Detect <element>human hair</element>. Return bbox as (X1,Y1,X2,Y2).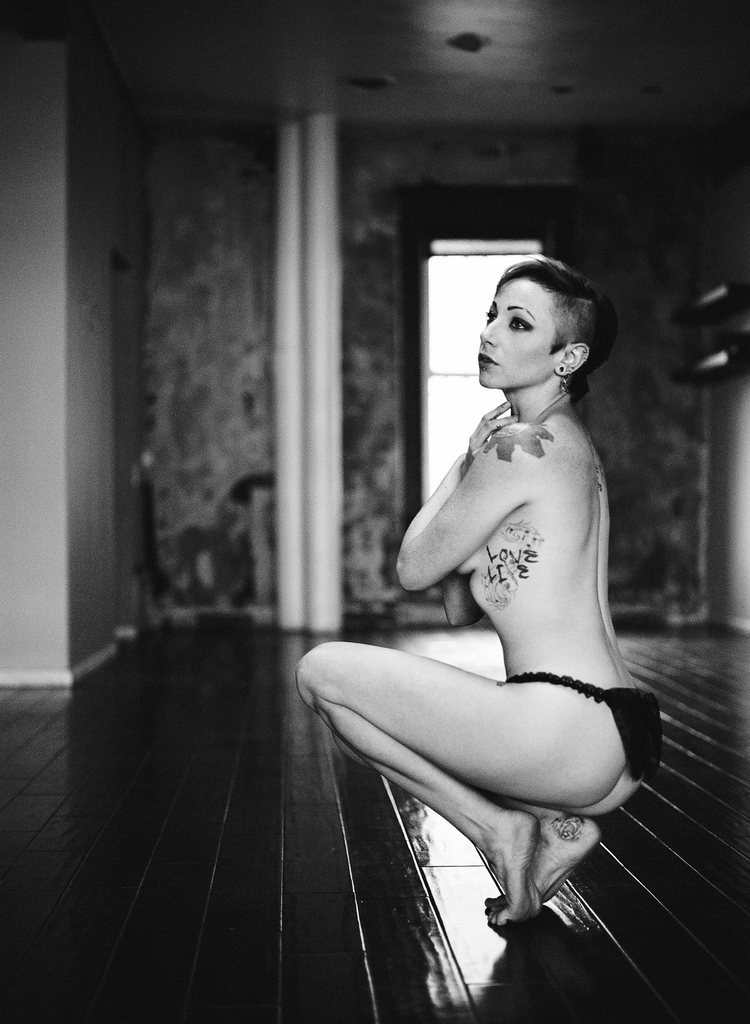
(478,253,612,412).
